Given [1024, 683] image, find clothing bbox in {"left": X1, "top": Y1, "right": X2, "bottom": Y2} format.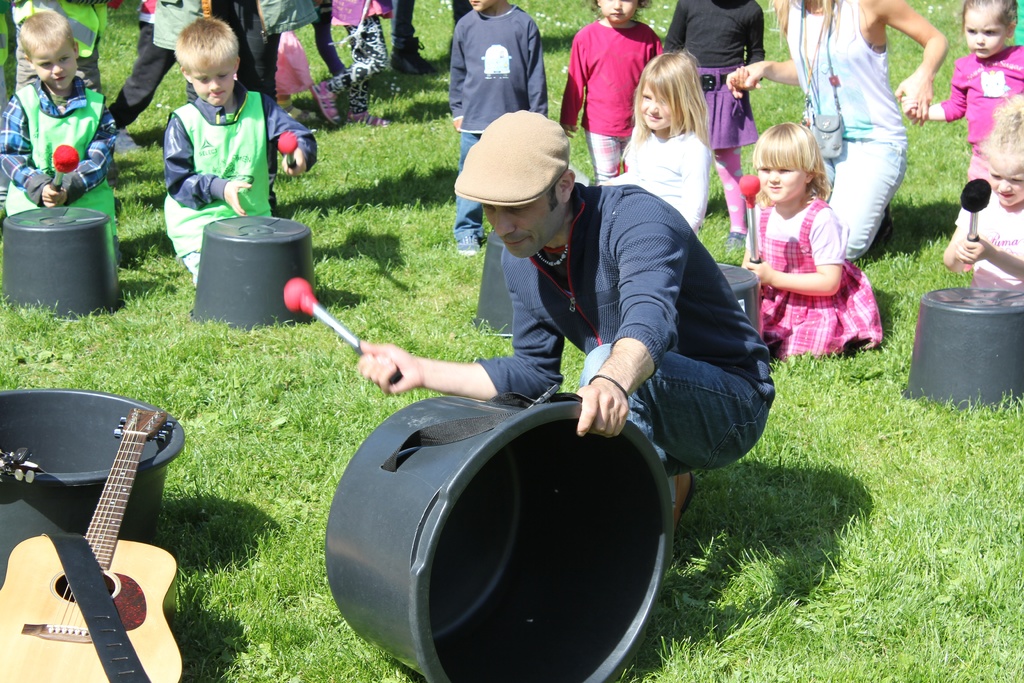
{"left": 927, "top": 41, "right": 1023, "bottom": 167}.
